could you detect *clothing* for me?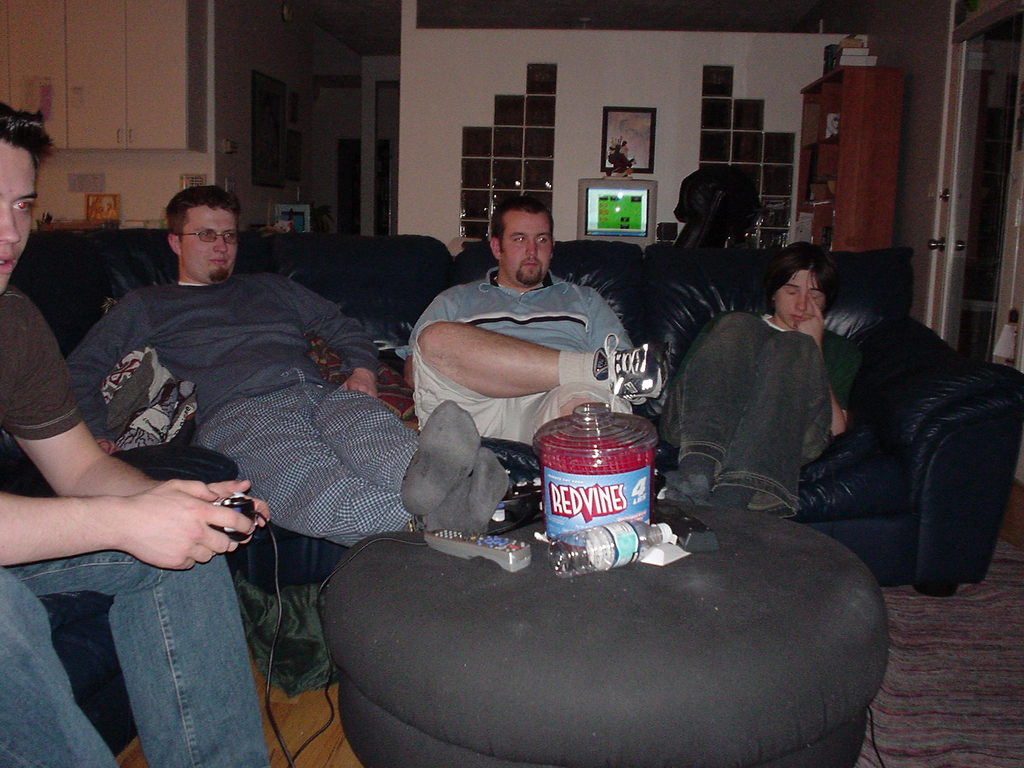
Detection result: {"left": 0, "top": 289, "right": 271, "bottom": 767}.
